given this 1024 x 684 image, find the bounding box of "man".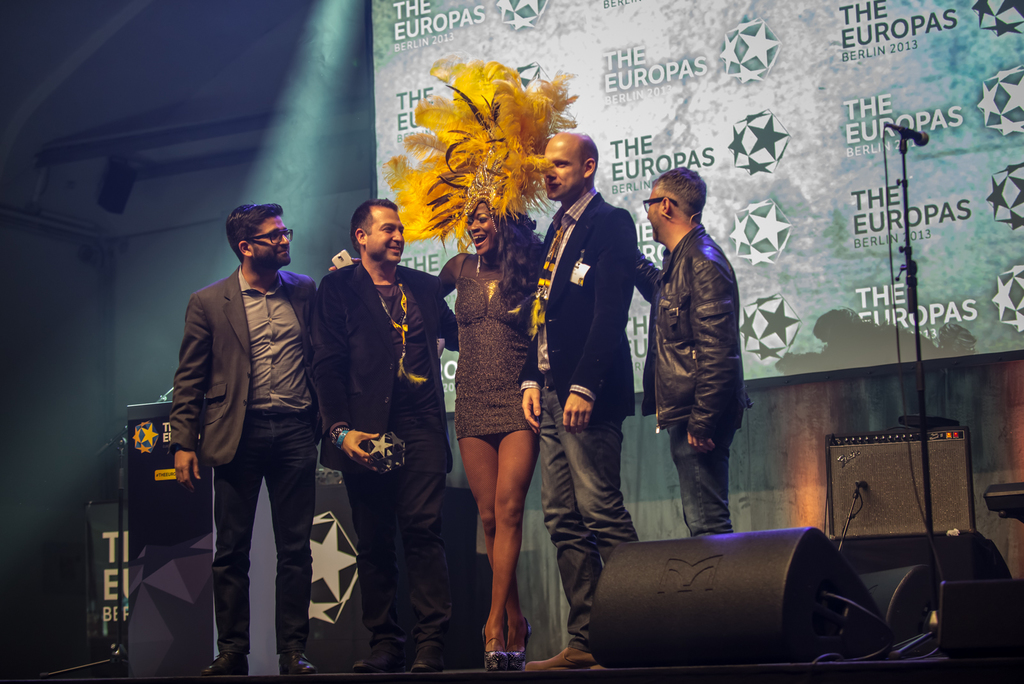
locate(168, 196, 355, 677).
